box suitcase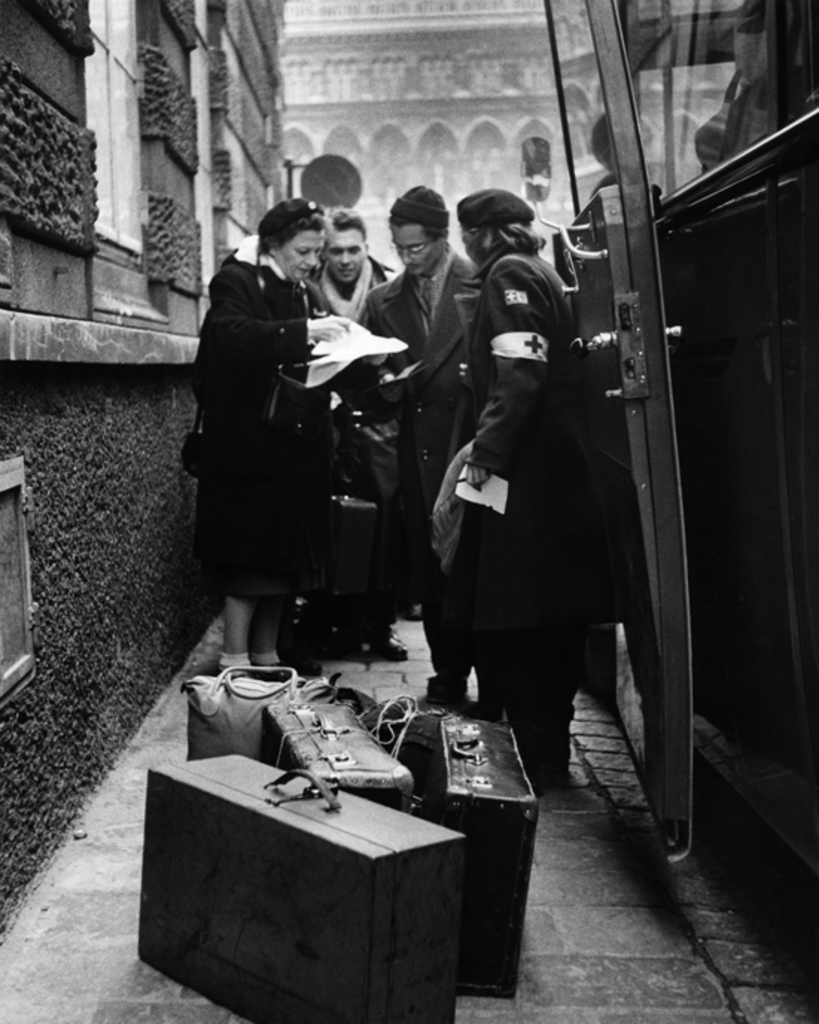
261 698 417 817
